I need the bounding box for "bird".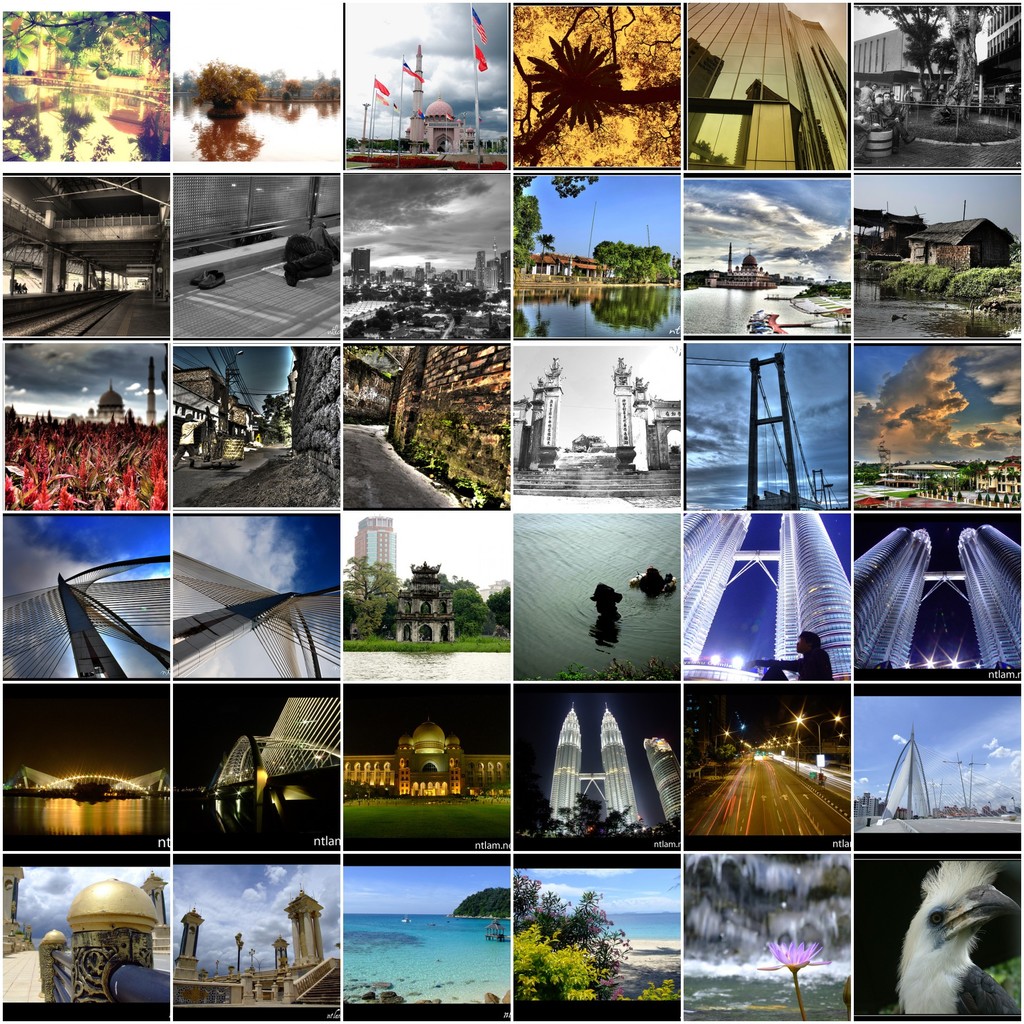
Here it is: rect(876, 851, 1023, 1023).
